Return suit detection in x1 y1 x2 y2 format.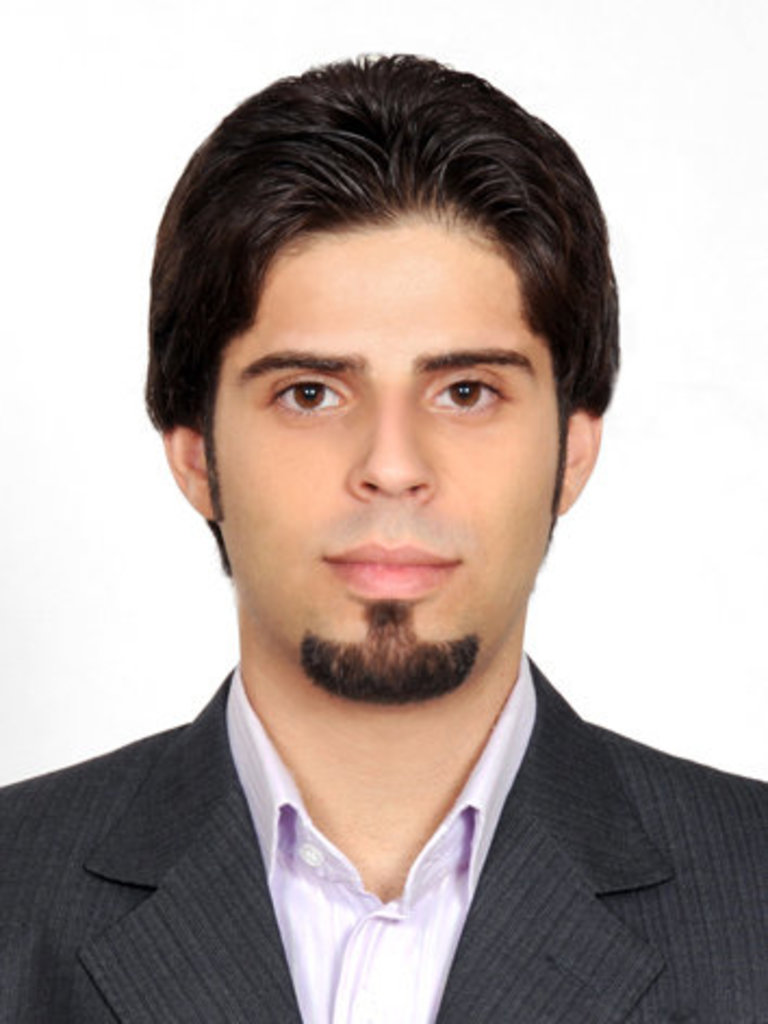
87 642 751 1007.
